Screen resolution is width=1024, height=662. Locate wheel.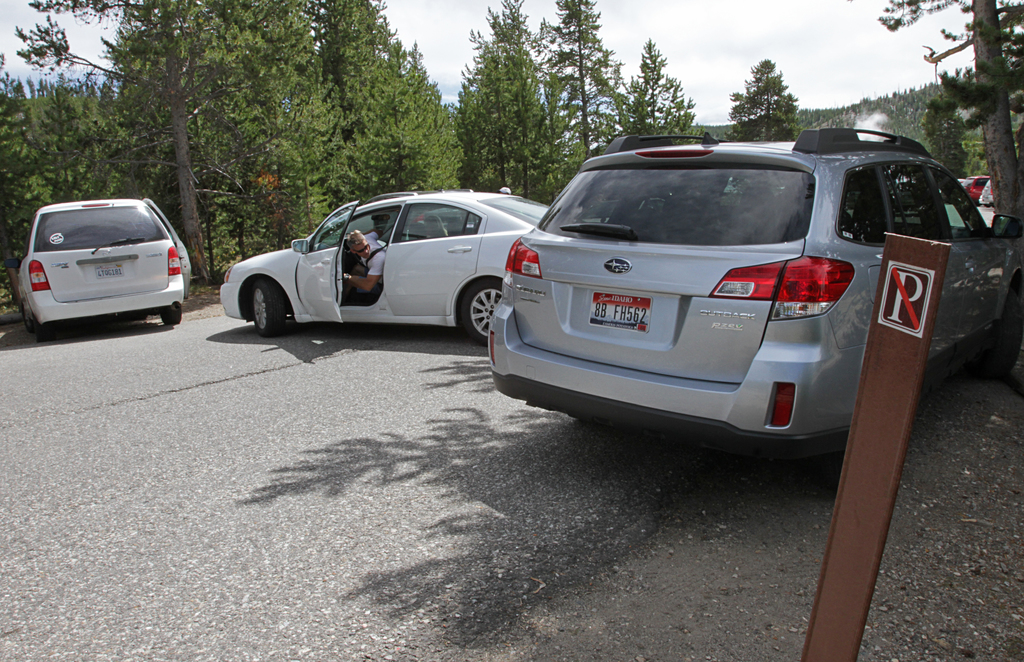
pyautogui.locateOnScreen(157, 303, 188, 329).
